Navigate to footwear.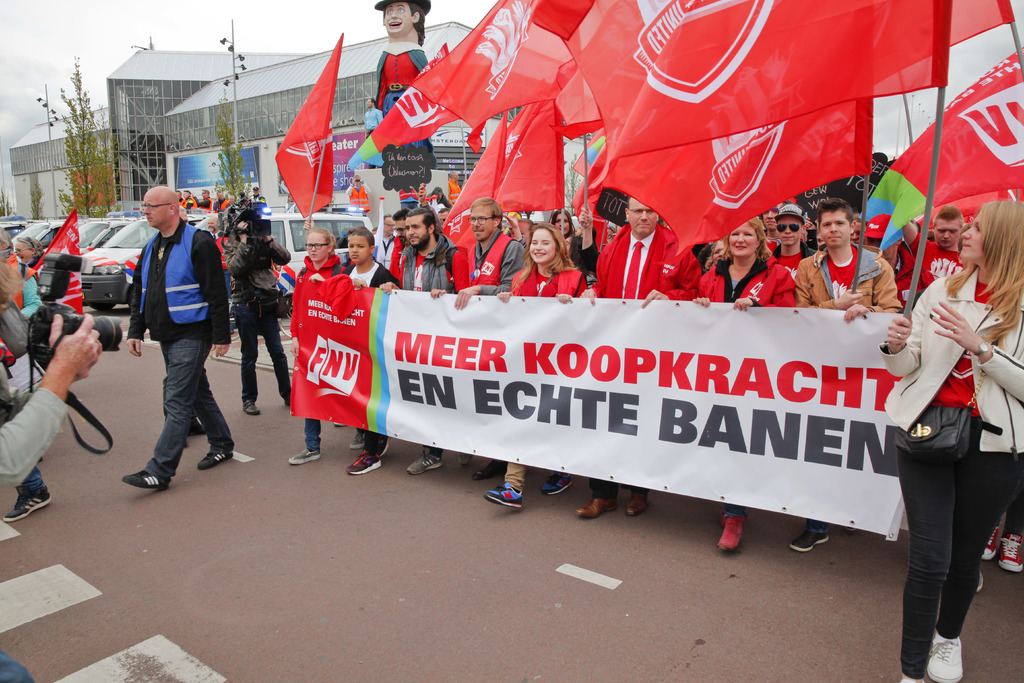
Navigation target: x1=122 y1=468 x2=164 y2=487.
